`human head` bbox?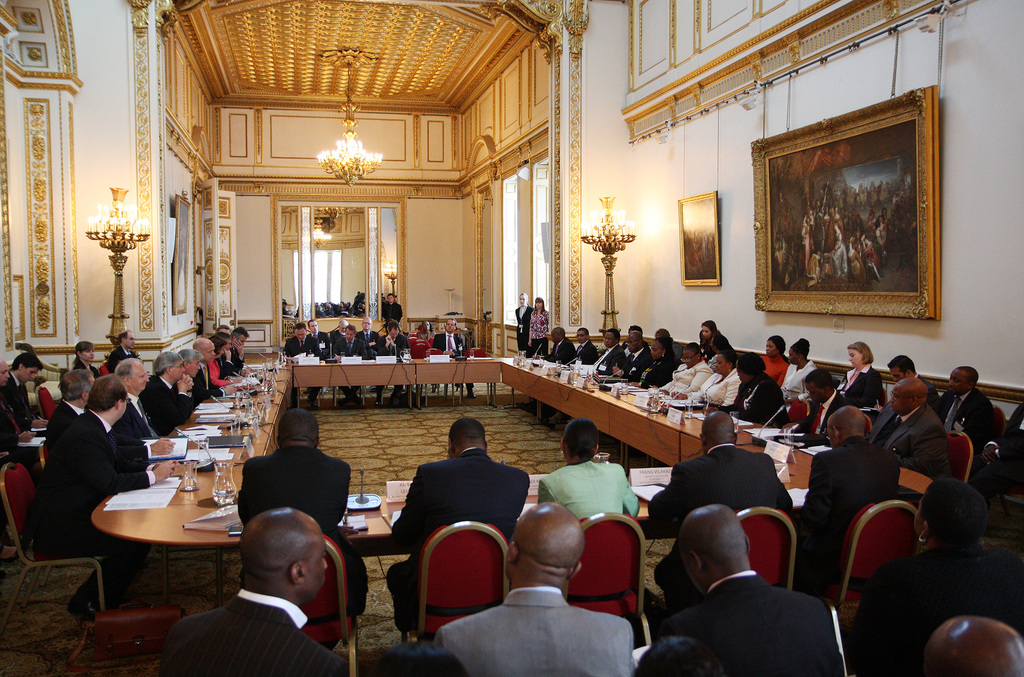
bbox(890, 376, 929, 414)
